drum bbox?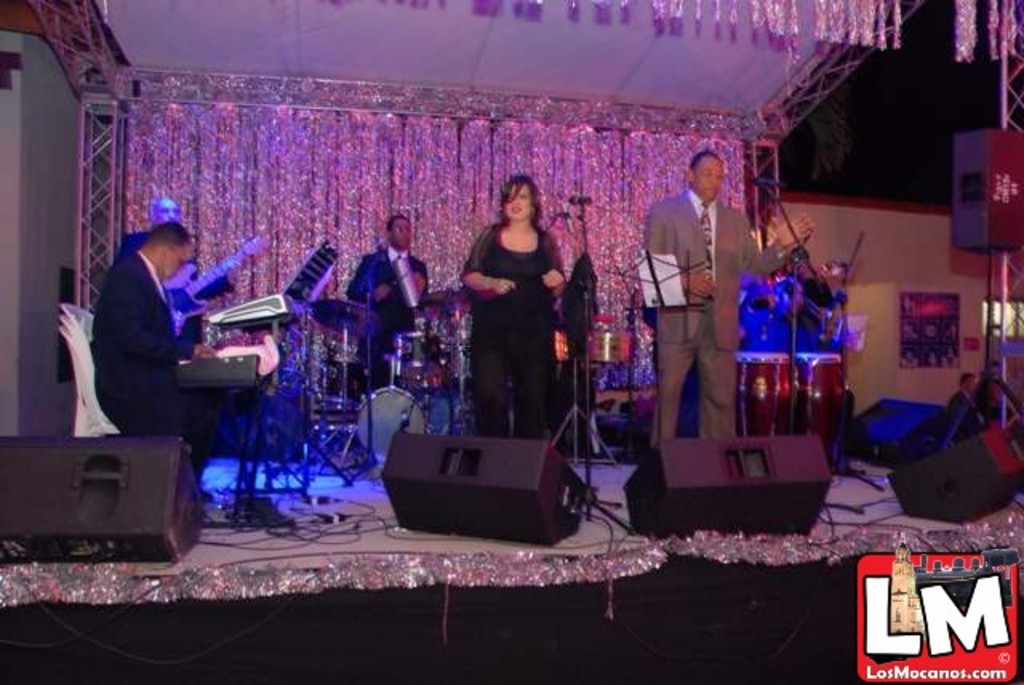
x1=734 y1=351 x2=795 y2=440
